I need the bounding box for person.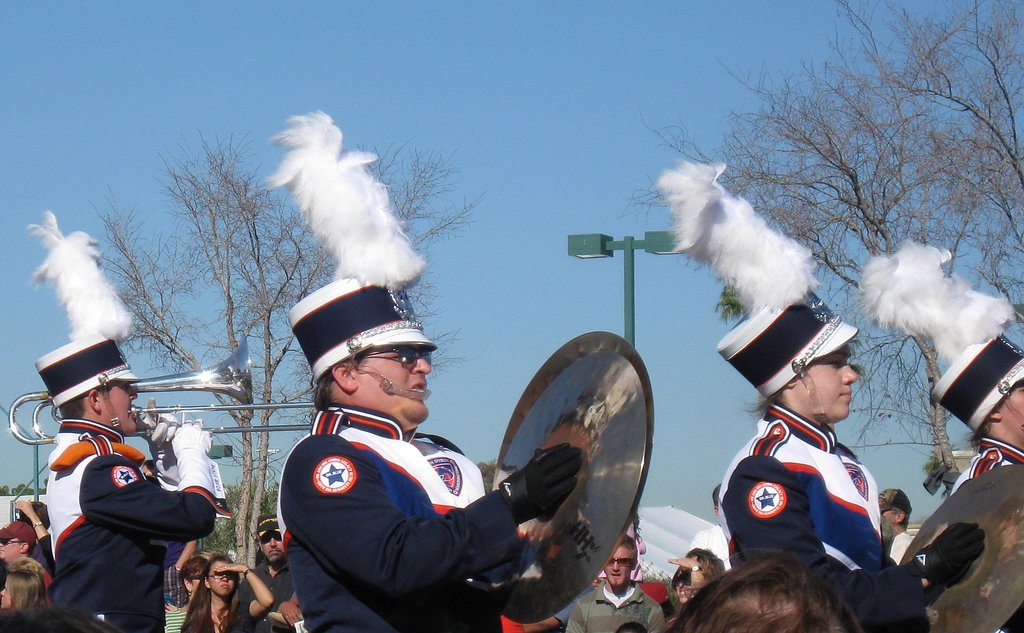
Here it is: Rect(166, 538, 198, 608).
